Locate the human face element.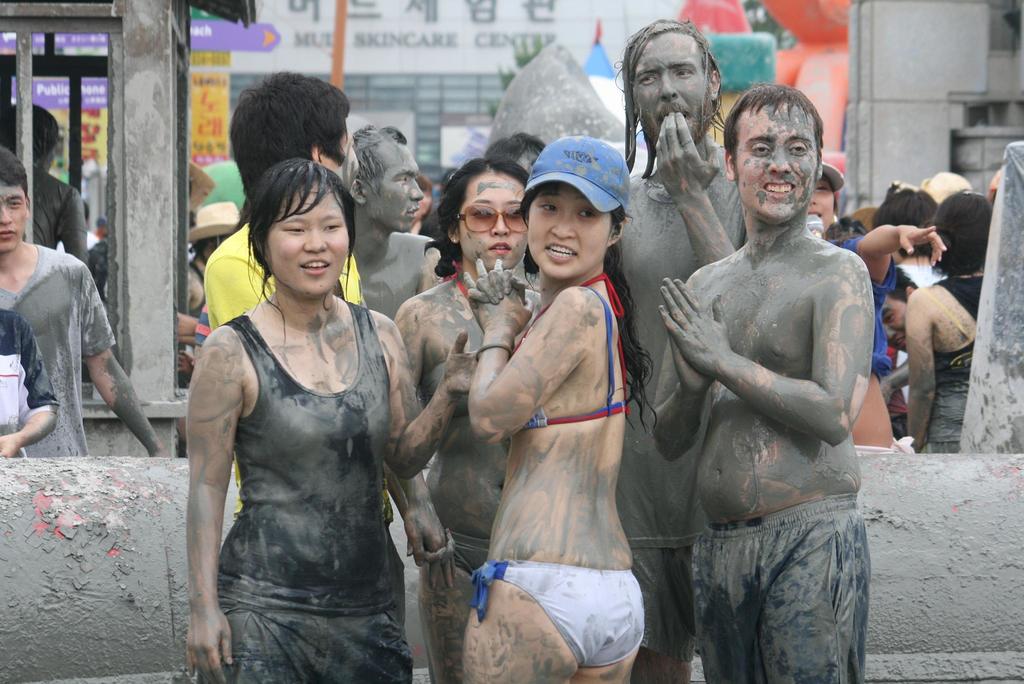
Element bbox: [462, 174, 527, 271].
